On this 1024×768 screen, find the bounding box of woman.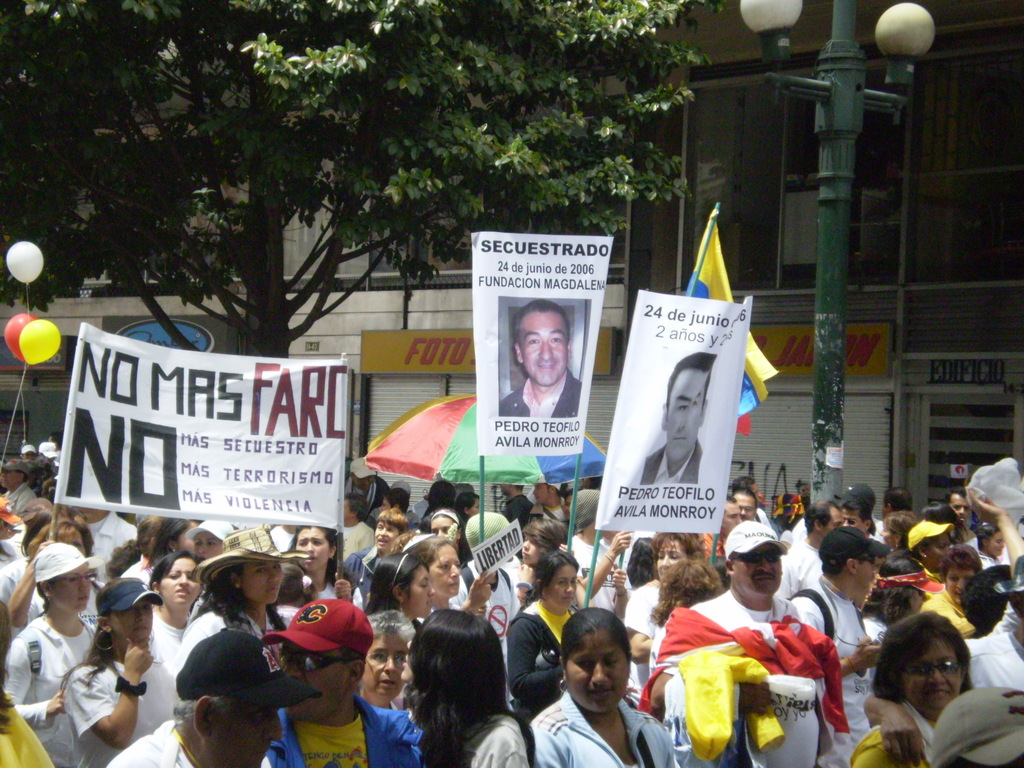
Bounding box: {"left": 579, "top": 474, "right": 603, "bottom": 489}.
